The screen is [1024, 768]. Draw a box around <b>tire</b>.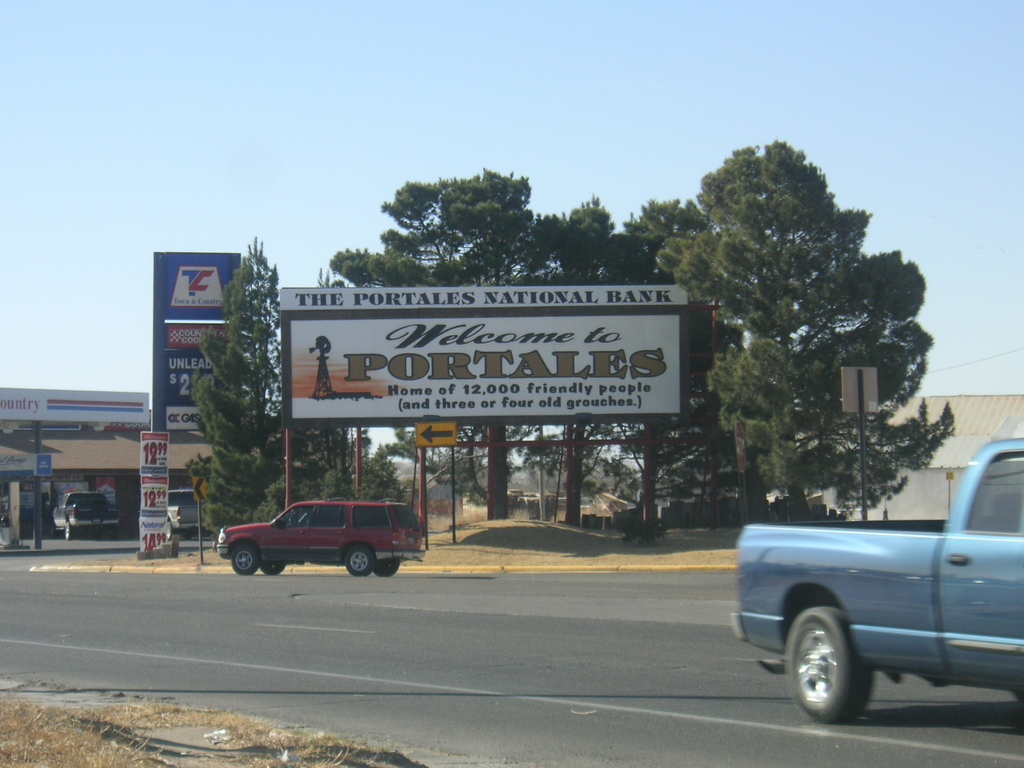
<region>233, 541, 265, 573</region>.
